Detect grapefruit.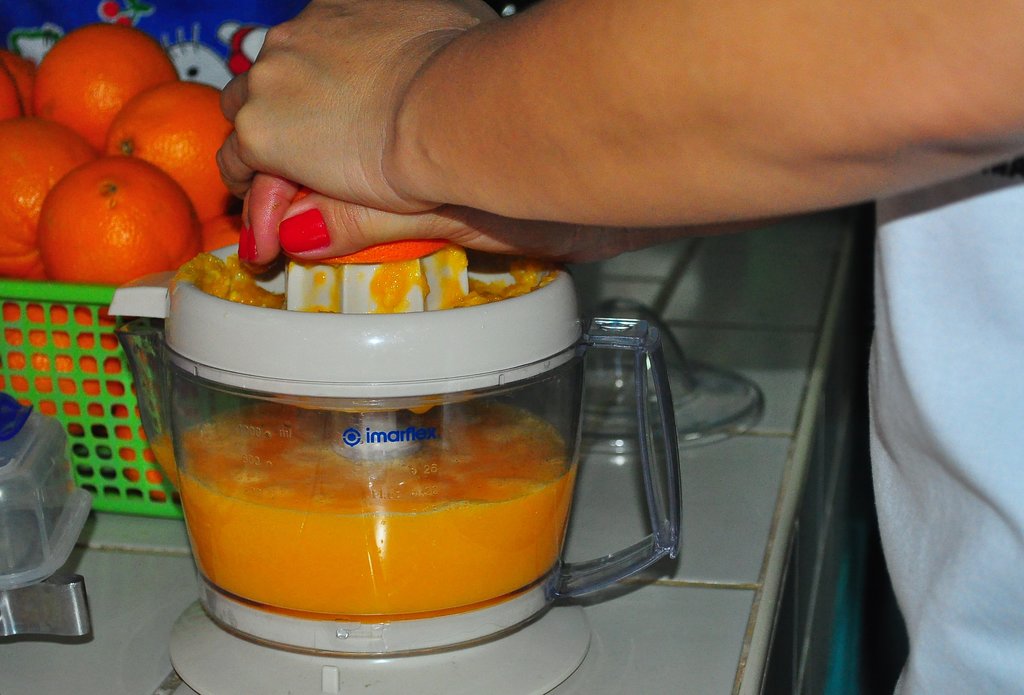
Detected at region(0, 113, 93, 275).
